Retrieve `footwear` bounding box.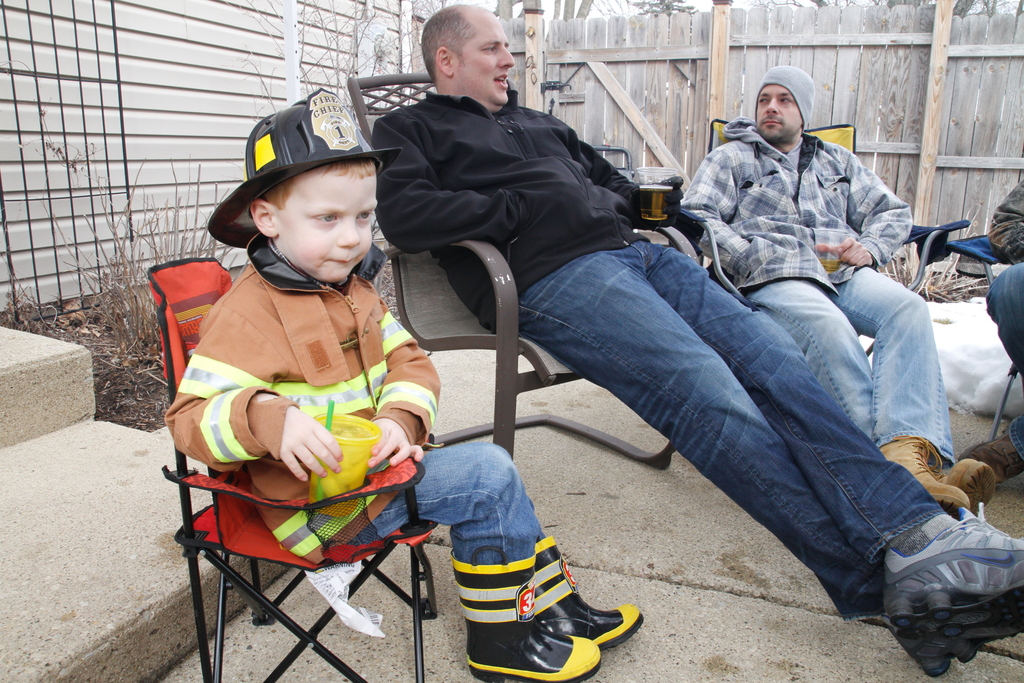
Bounding box: 870 504 1023 633.
